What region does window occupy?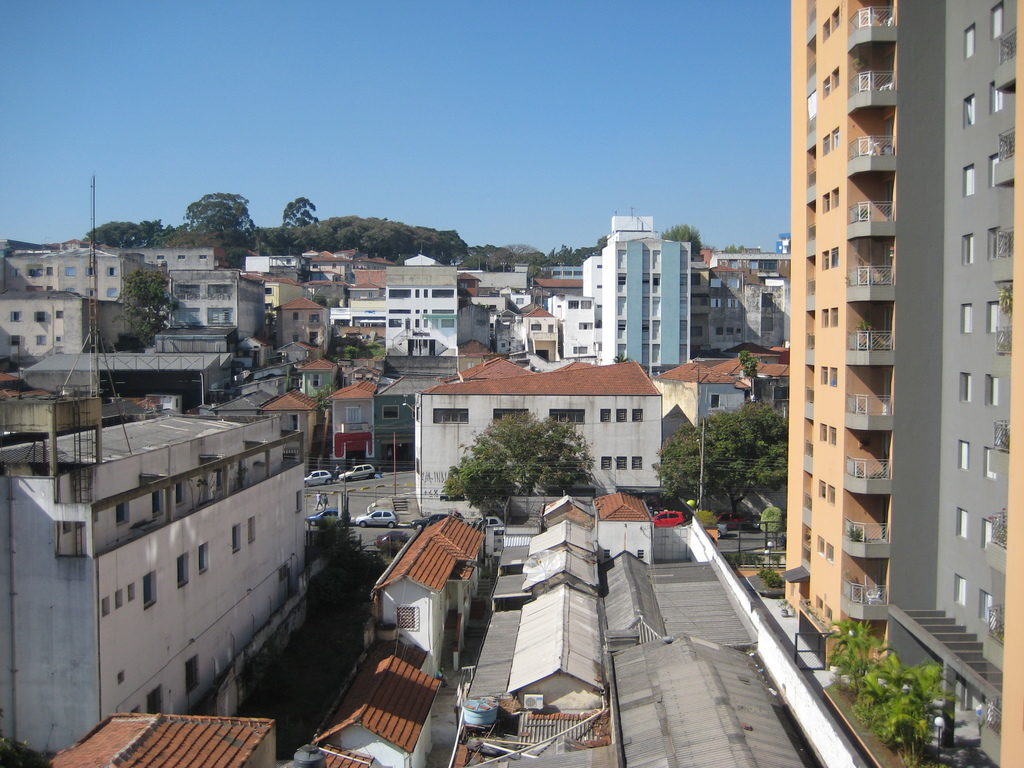
box=[186, 657, 201, 696].
